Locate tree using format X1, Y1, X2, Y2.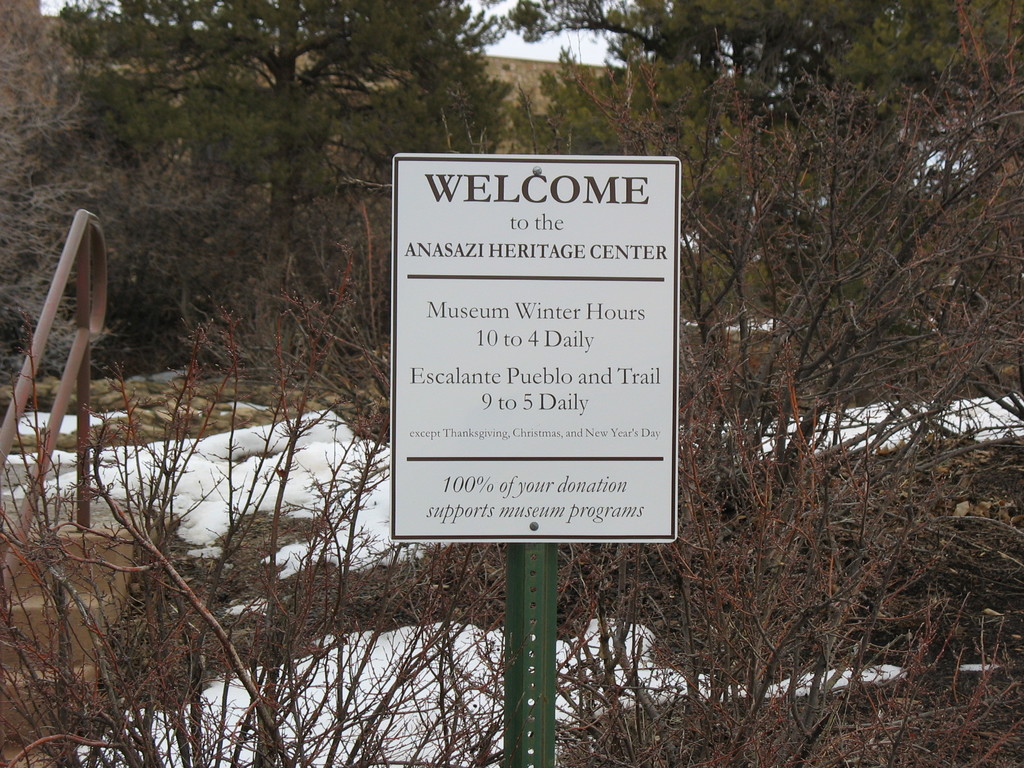
54, 0, 516, 367.
